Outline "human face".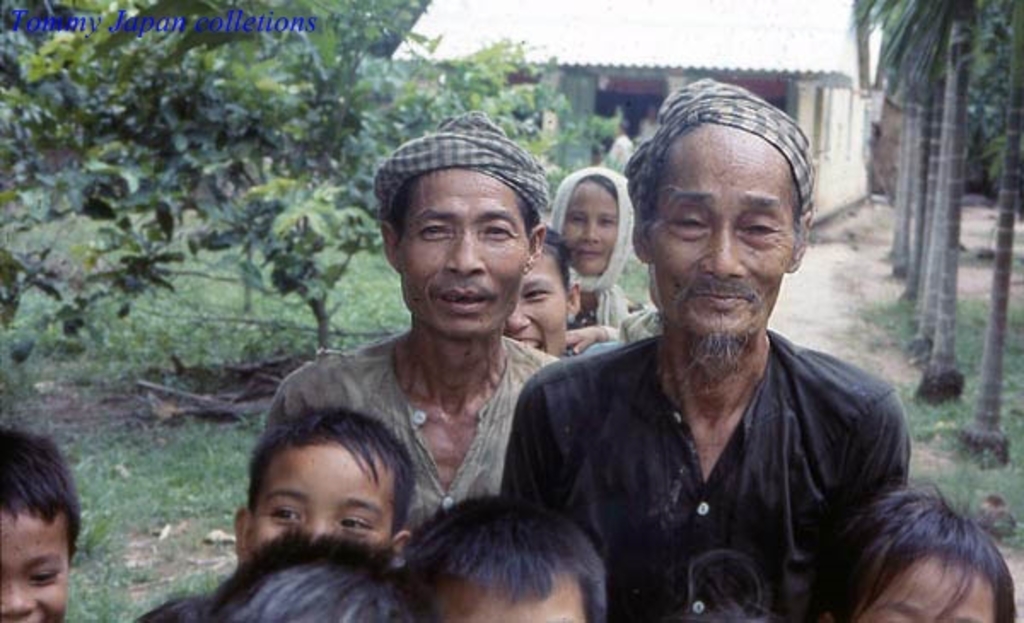
Outline: (x1=403, y1=160, x2=510, y2=328).
